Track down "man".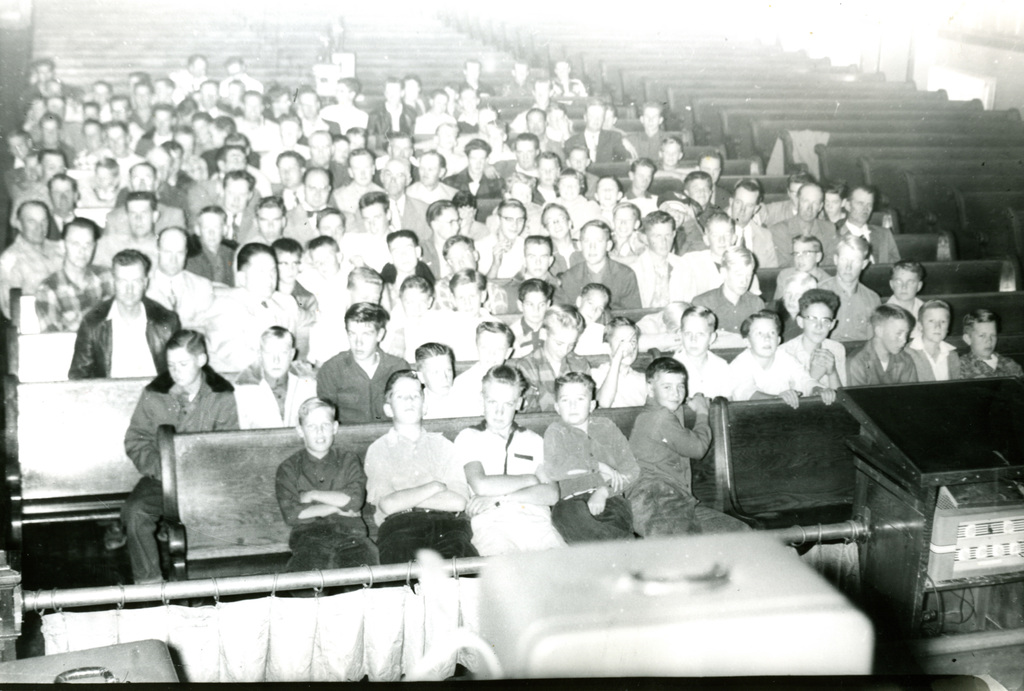
Tracked to 139:227:214:319.
